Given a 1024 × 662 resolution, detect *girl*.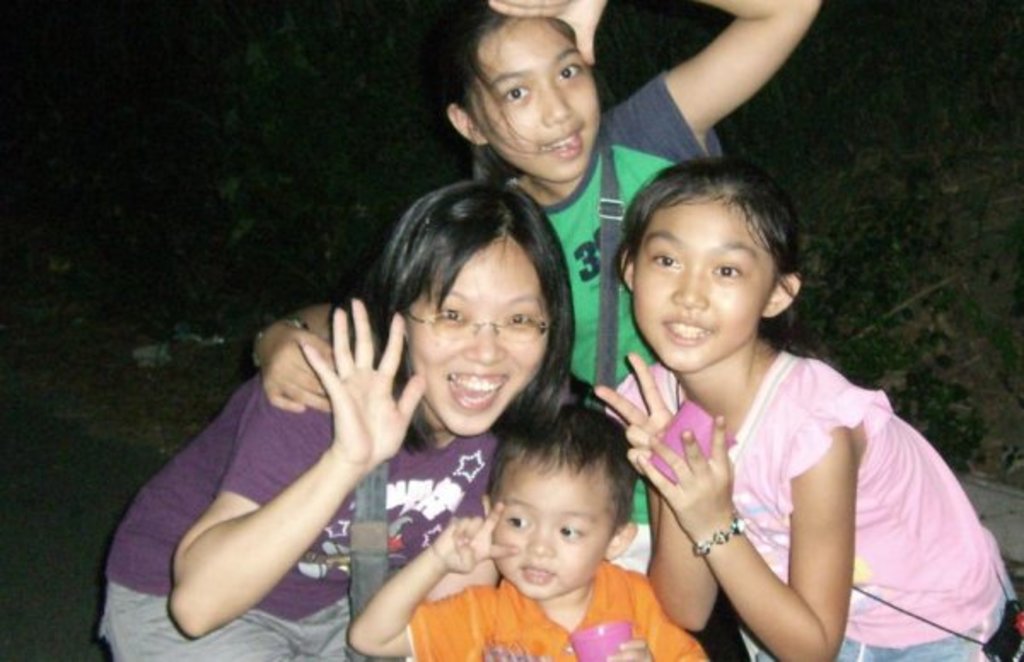
box(253, 0, 821, 527).
